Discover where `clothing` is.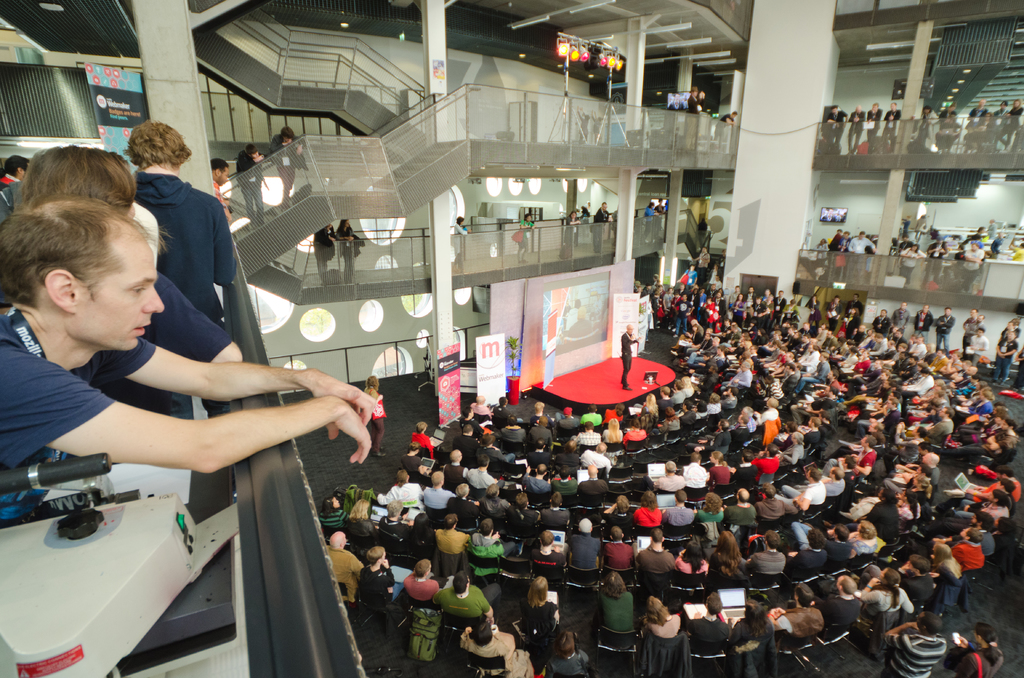
Discovered at BBox(788, 547, 828, 583).
